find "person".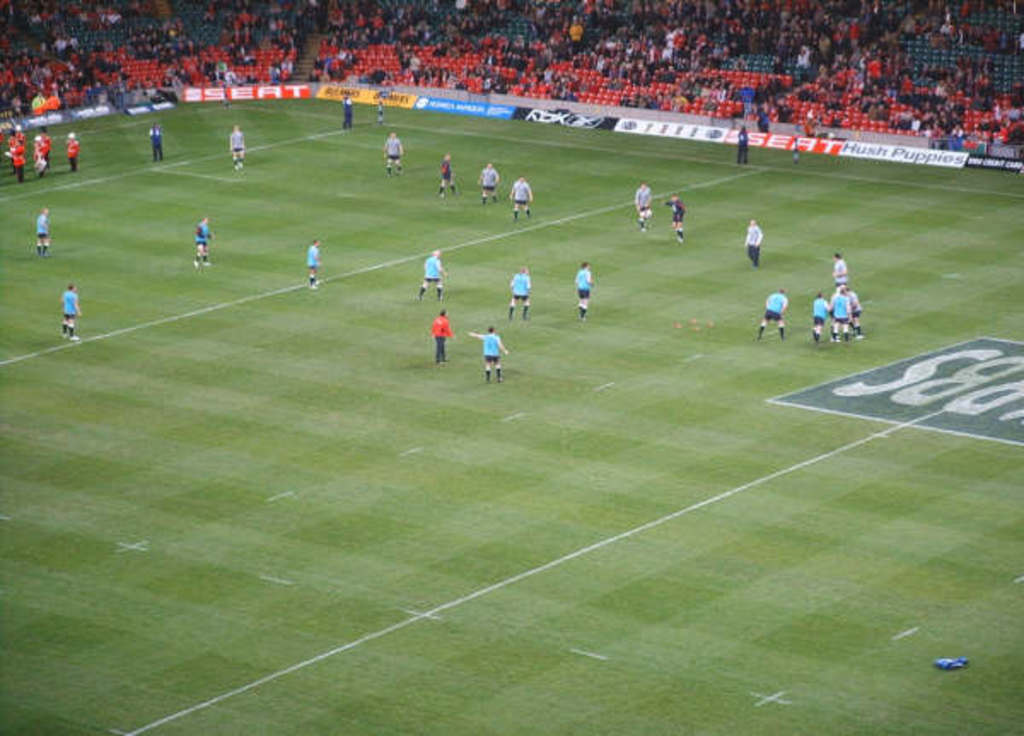
l=744, t=217, r=763, b=263.
